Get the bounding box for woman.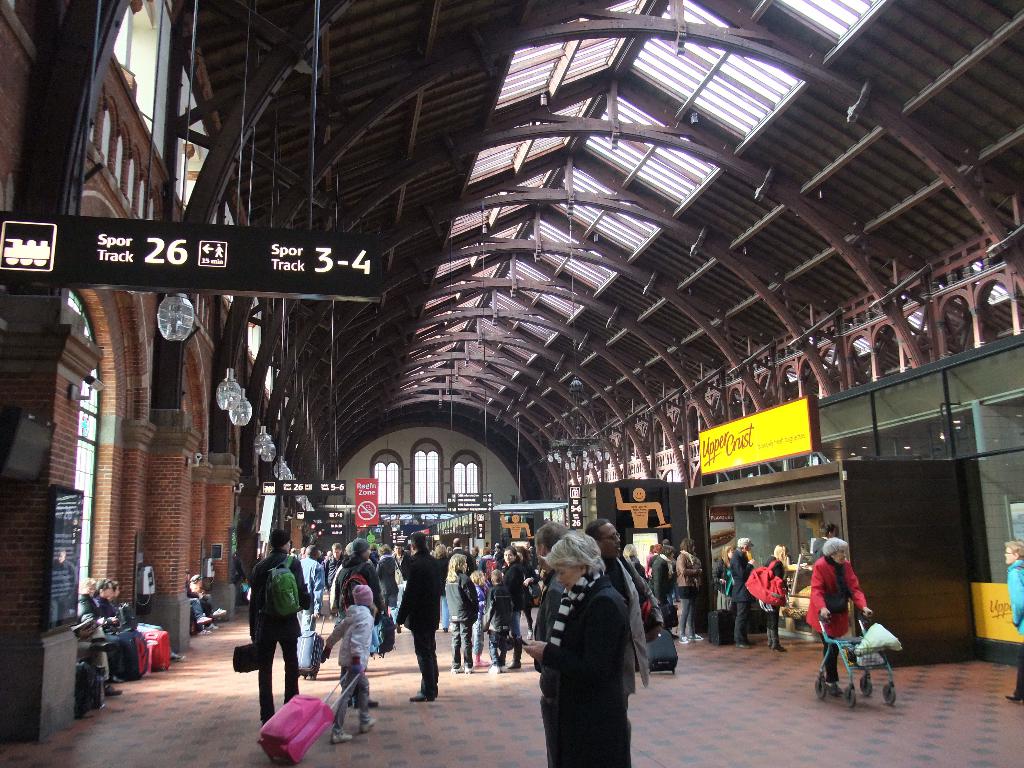
left=763, top=544, right=787, bottom=652.
